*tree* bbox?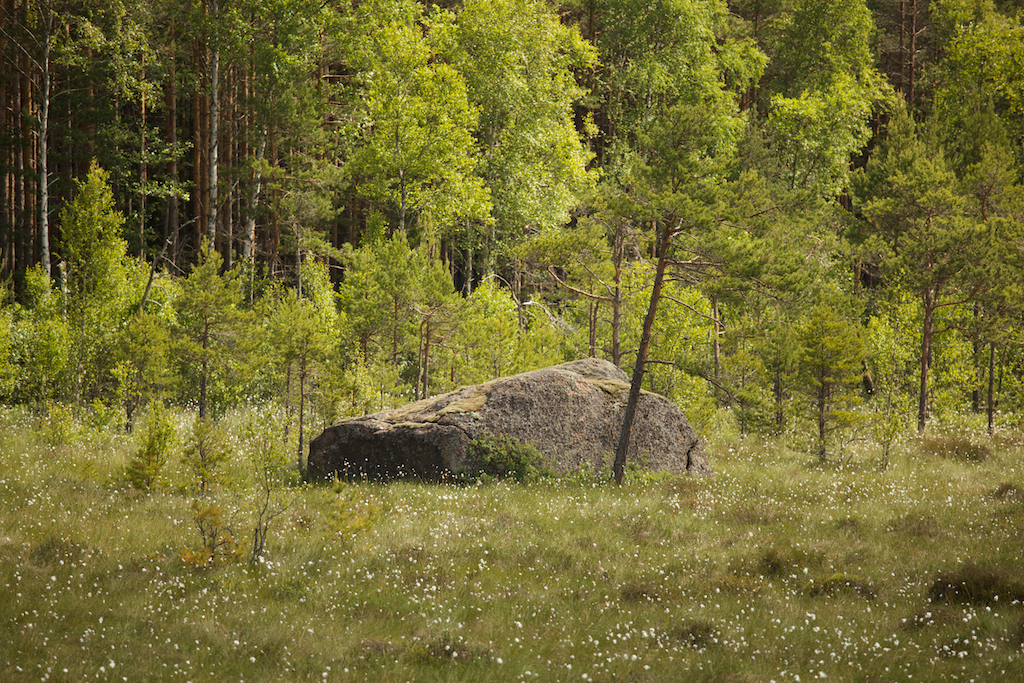
<region>611, 100, 754, 482</region>
